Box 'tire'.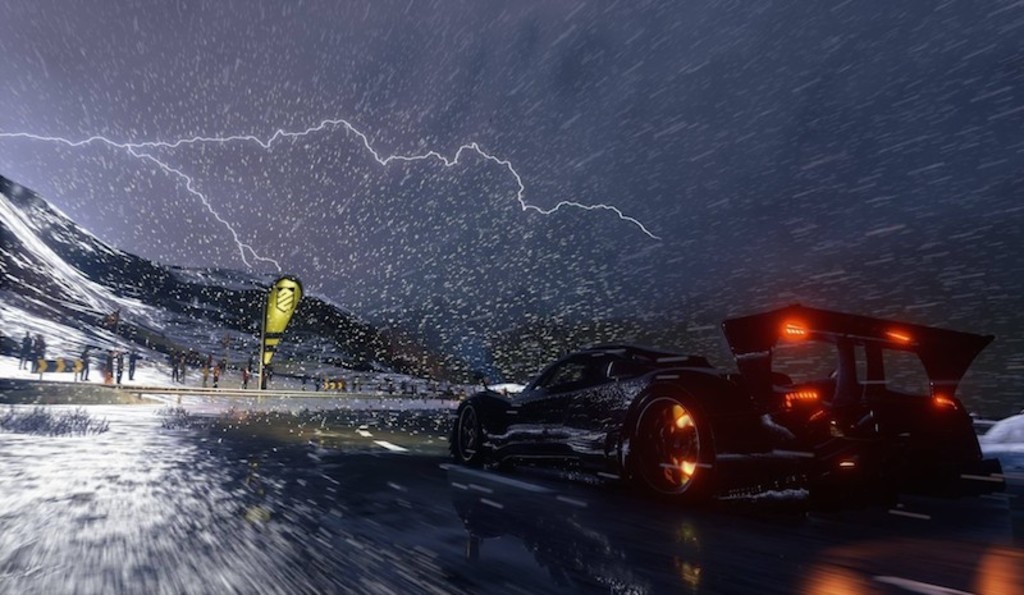
l=632, t=384, r=726, b=508.
